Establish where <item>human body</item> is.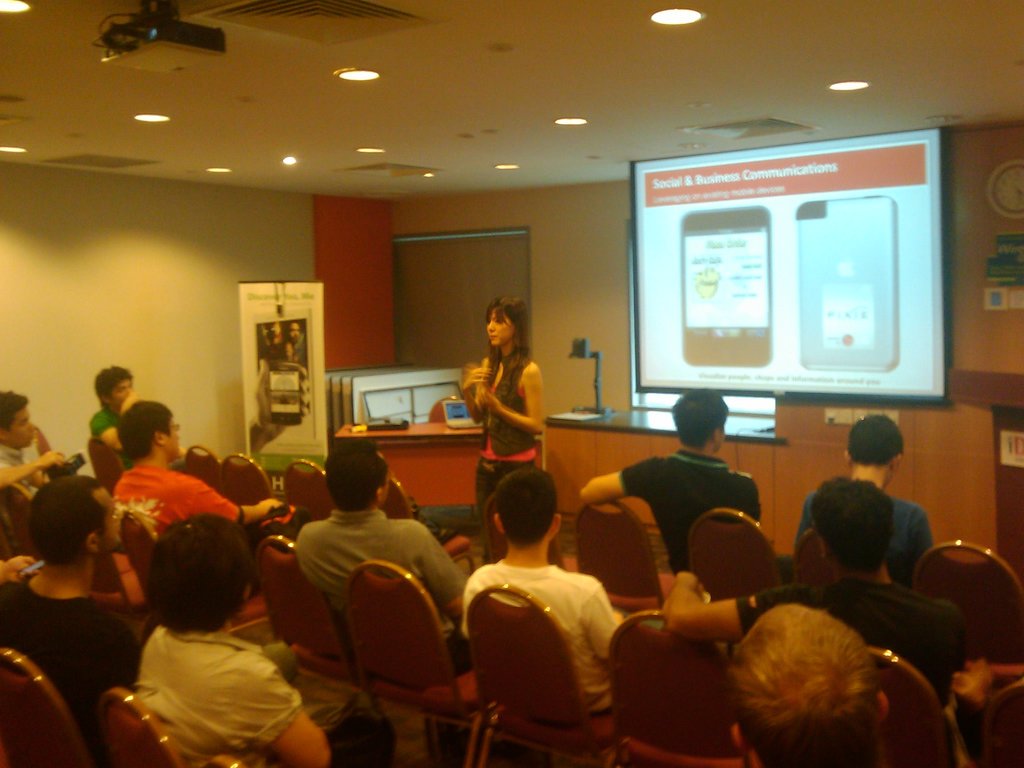
Established at 0/388/79/522.
